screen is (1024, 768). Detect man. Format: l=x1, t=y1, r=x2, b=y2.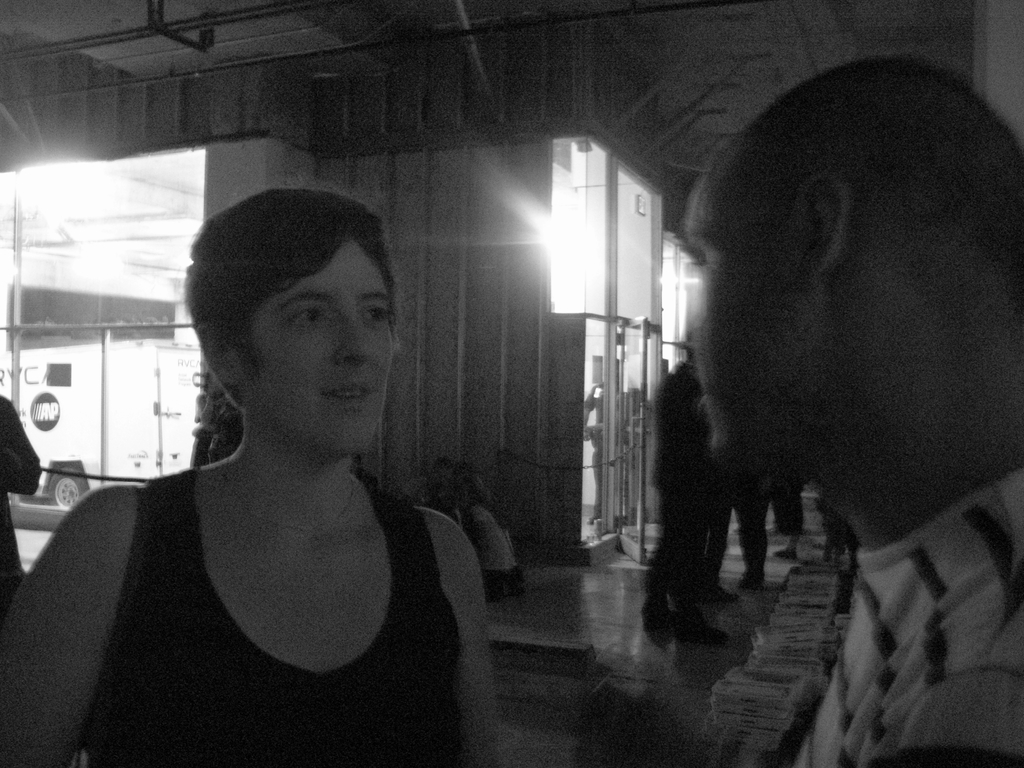
l=673, t=46, r=1023, b=767.
